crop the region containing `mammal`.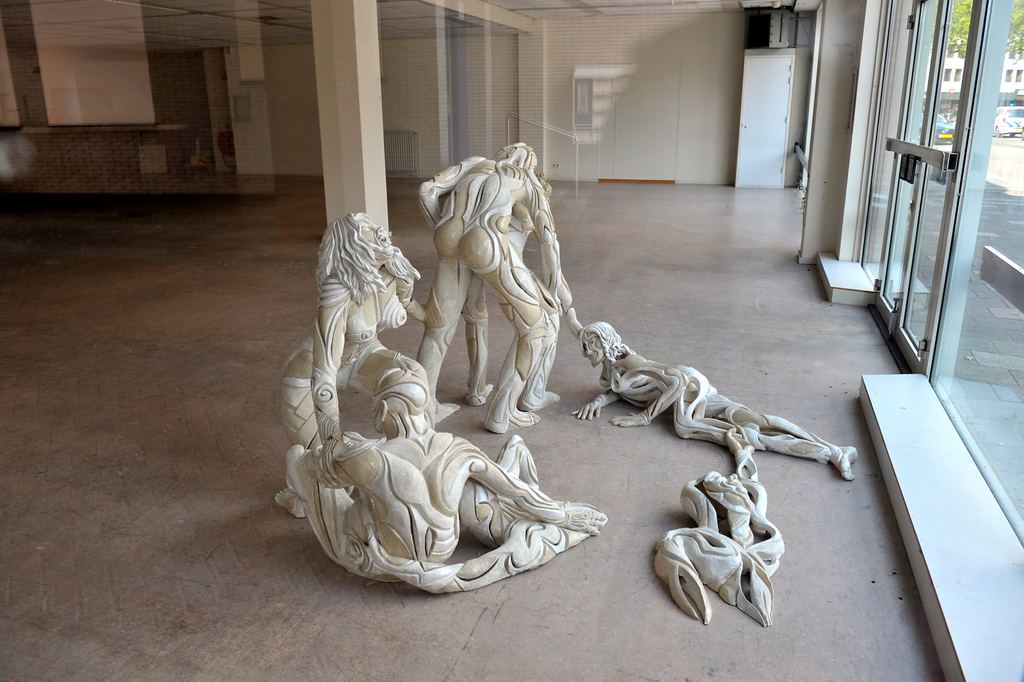
Crop region: [x1=433, y1=177, x2=557, y2=399].
